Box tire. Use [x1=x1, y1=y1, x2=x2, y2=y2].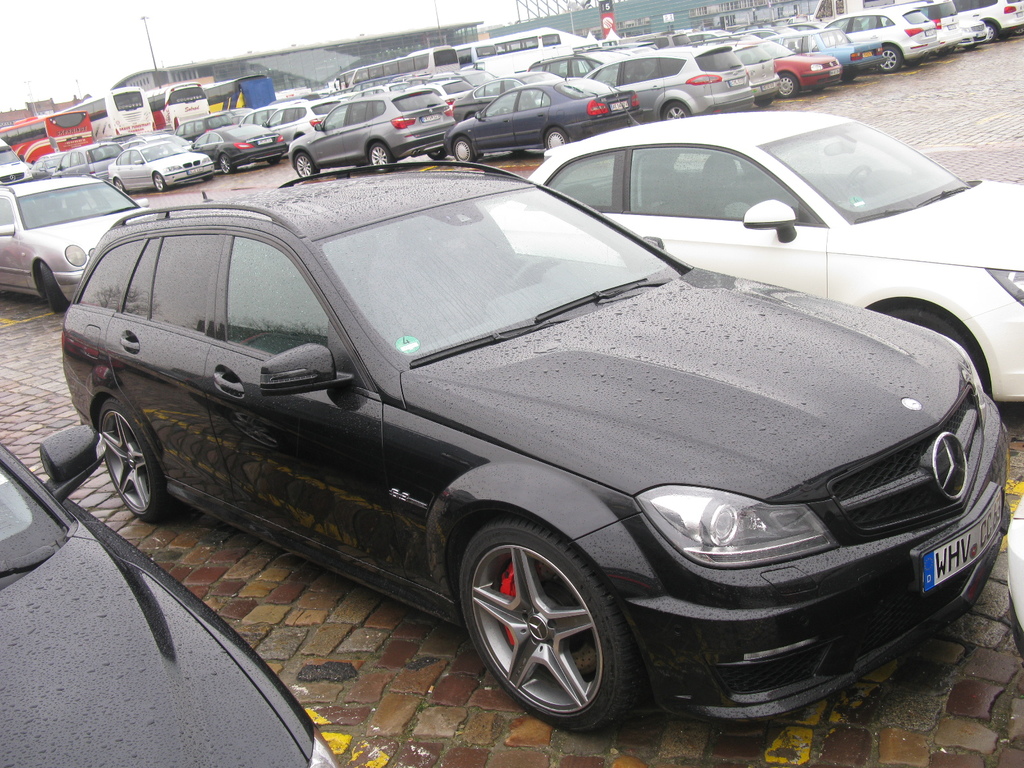
[x1=95, y1=396, x2=164, y2=523].
